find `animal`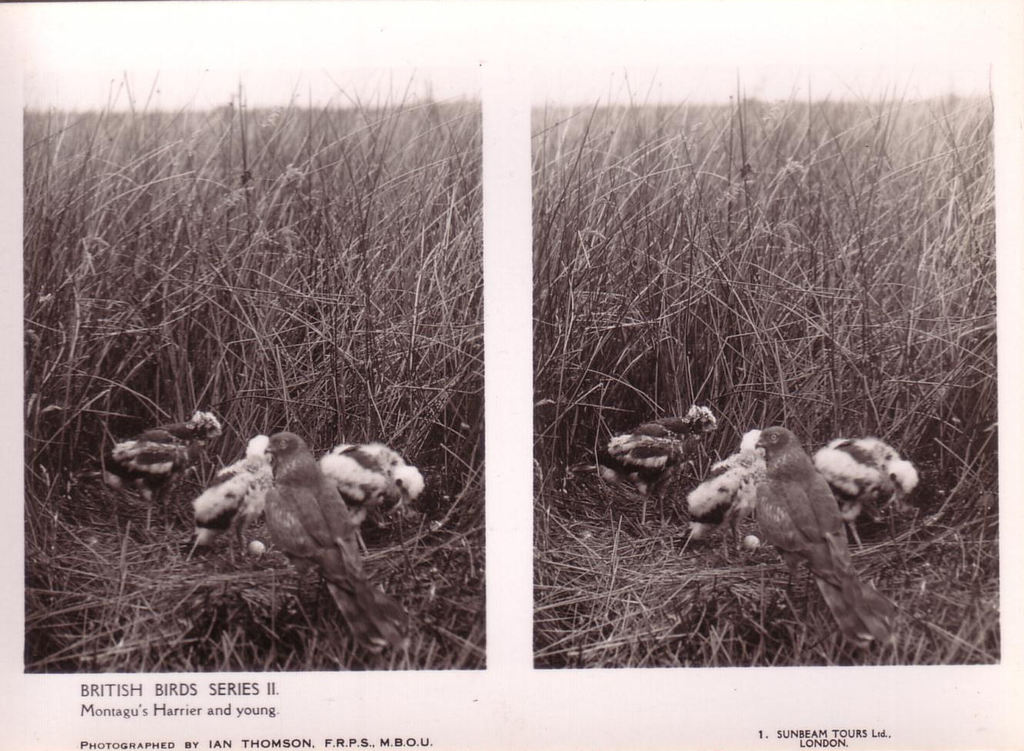
select_region(92, 406, 229, 516)
